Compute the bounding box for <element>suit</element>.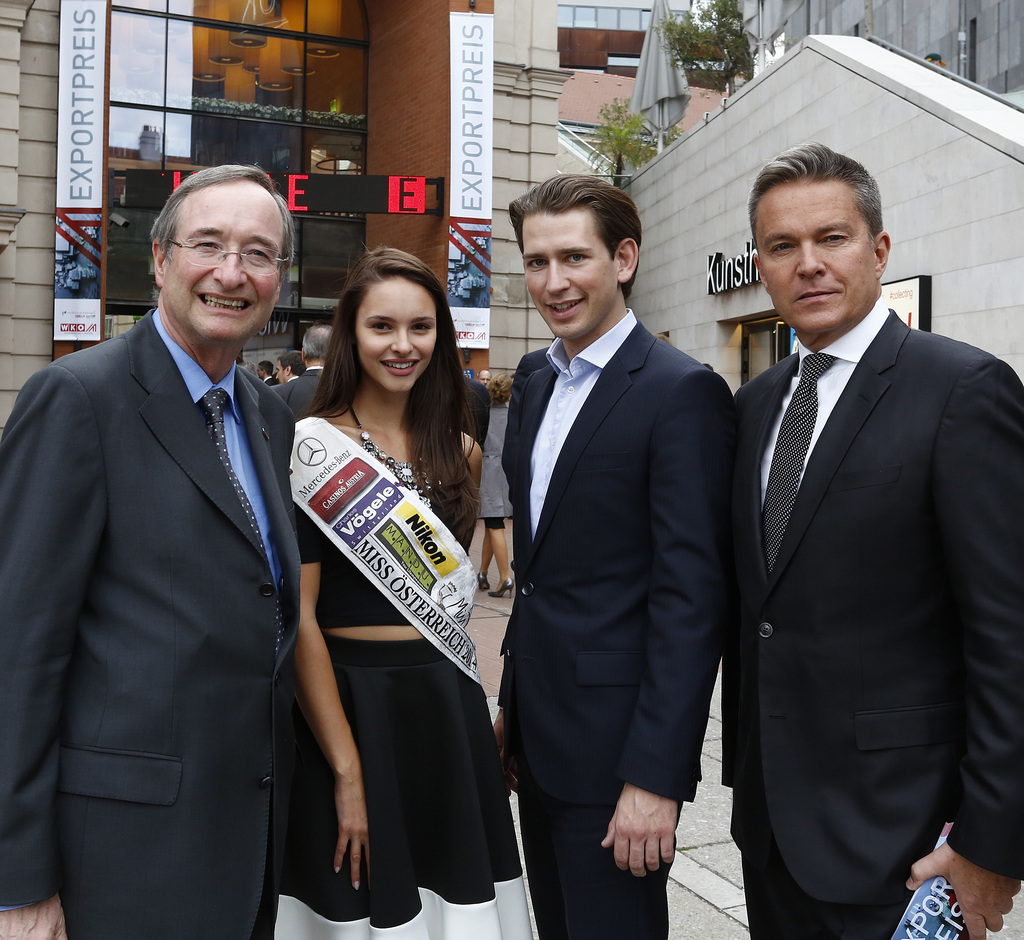
left=262, top=371, right=272, bottom=385.
